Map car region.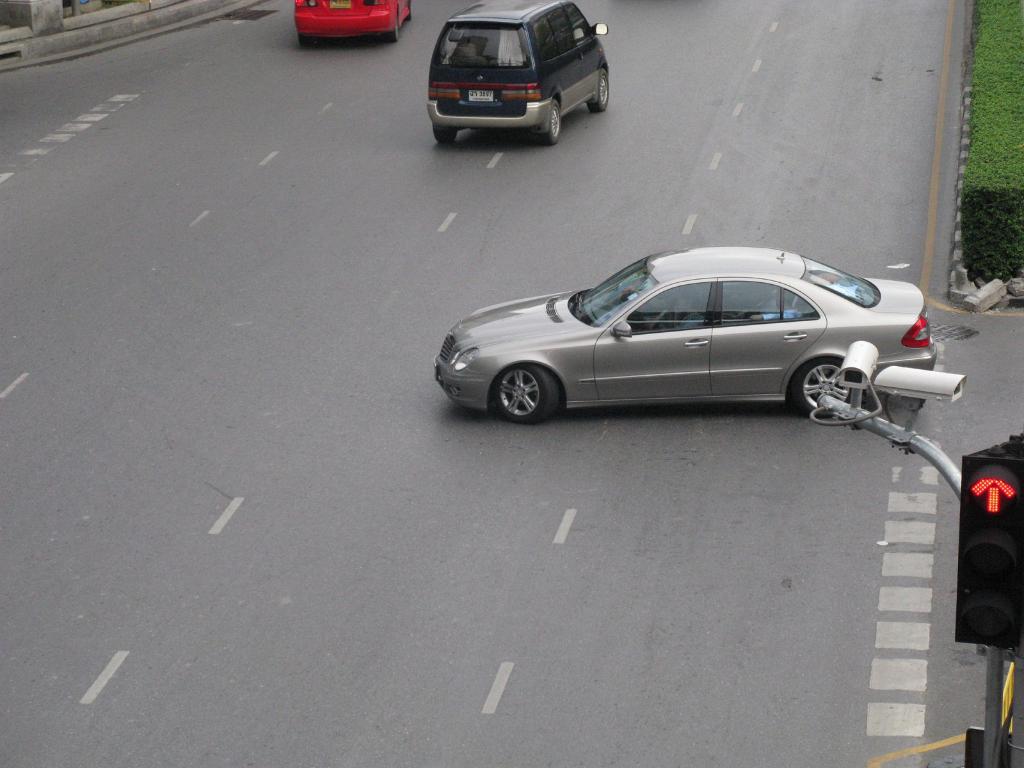
Mapped to bbox=(428, 0, 610, 146).
